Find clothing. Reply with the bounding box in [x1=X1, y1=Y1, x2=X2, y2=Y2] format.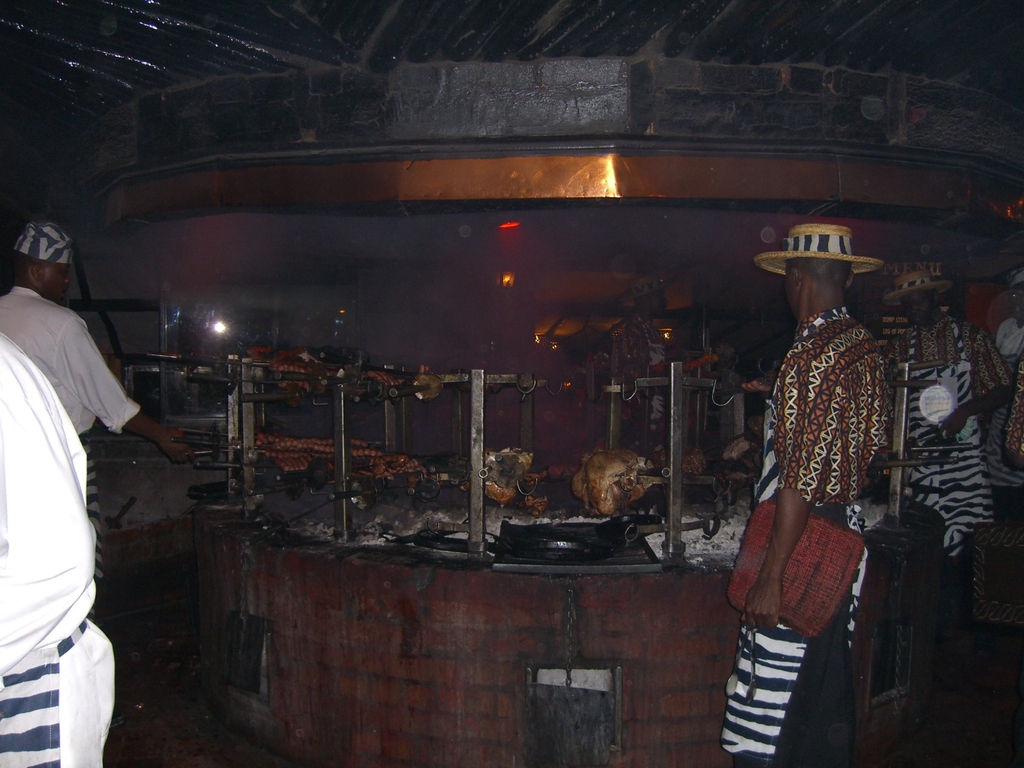
[x1=890, y1=316, x2=1011, y2=651].
